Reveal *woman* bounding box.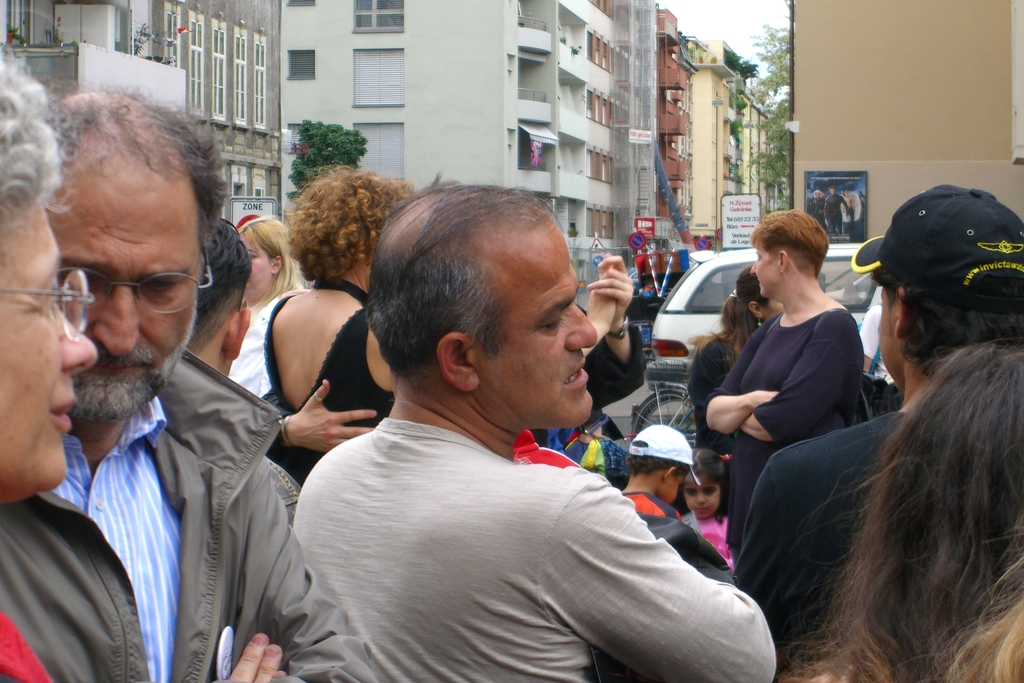
Revealed: Rect(703, 210, 866, 551).
